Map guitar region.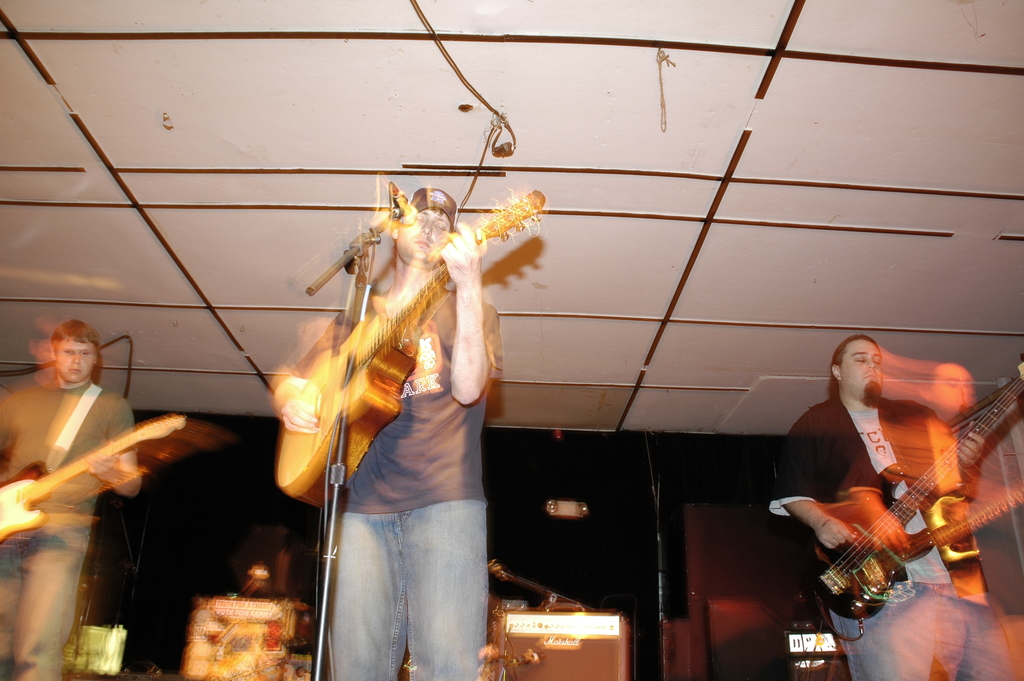
Mapped to left=919, top=486, right=1023, bottom=565.
